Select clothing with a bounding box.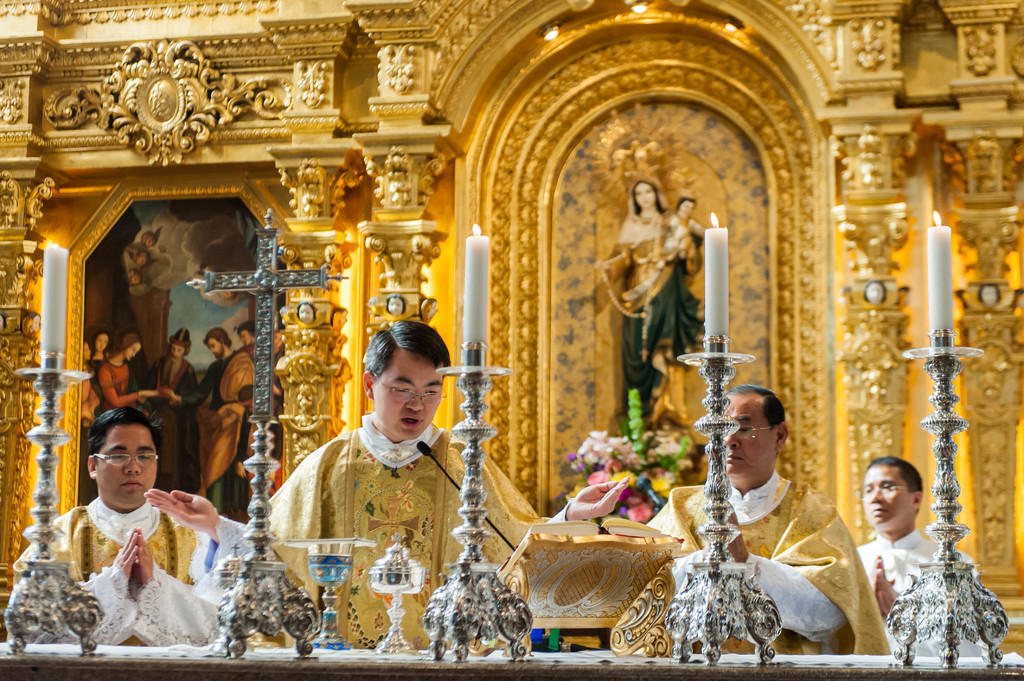
614, 248, 705, 408.
